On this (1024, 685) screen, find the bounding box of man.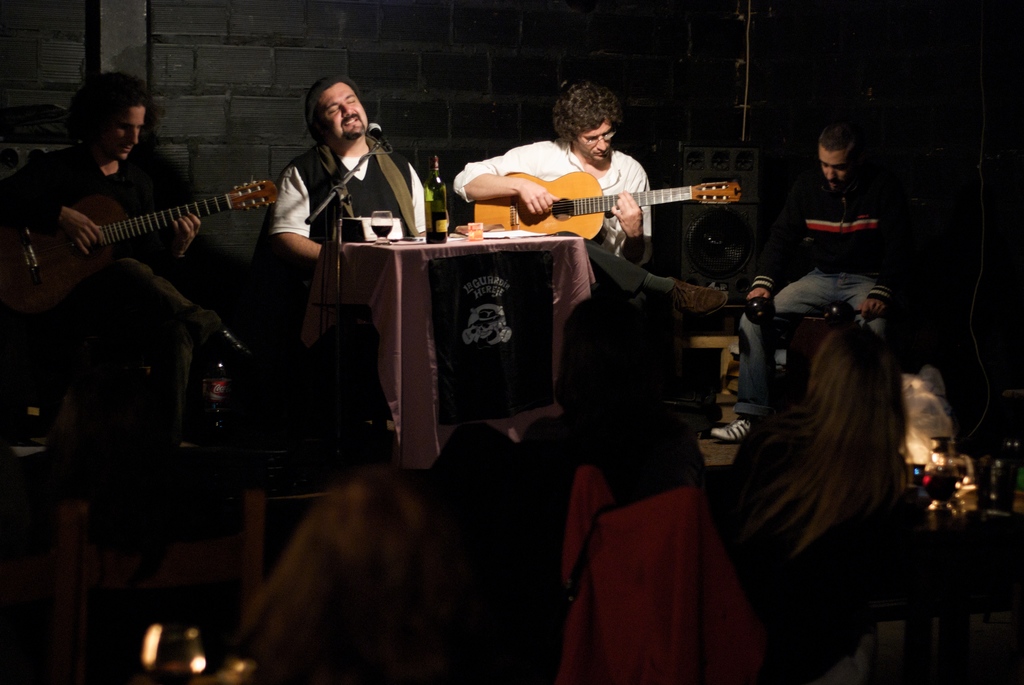
Bounding box: (left=442, top=82, right=750, bottom=312).
